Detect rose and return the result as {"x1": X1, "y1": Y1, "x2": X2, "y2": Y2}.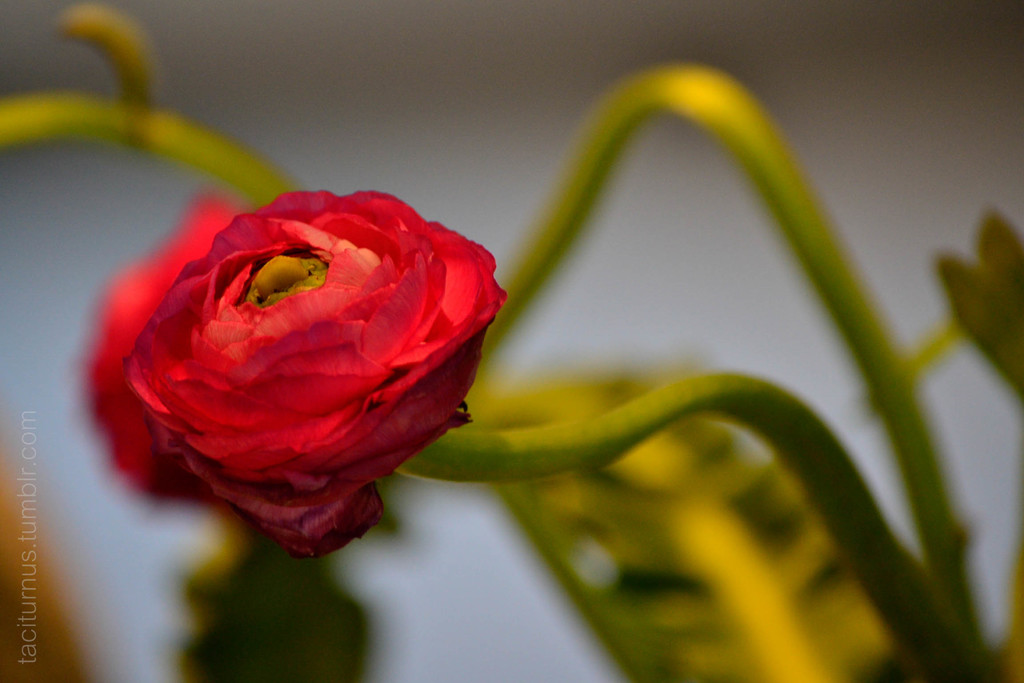
{"x1": 120, "y1": 187, "x2": 509, "y2": 567}.
